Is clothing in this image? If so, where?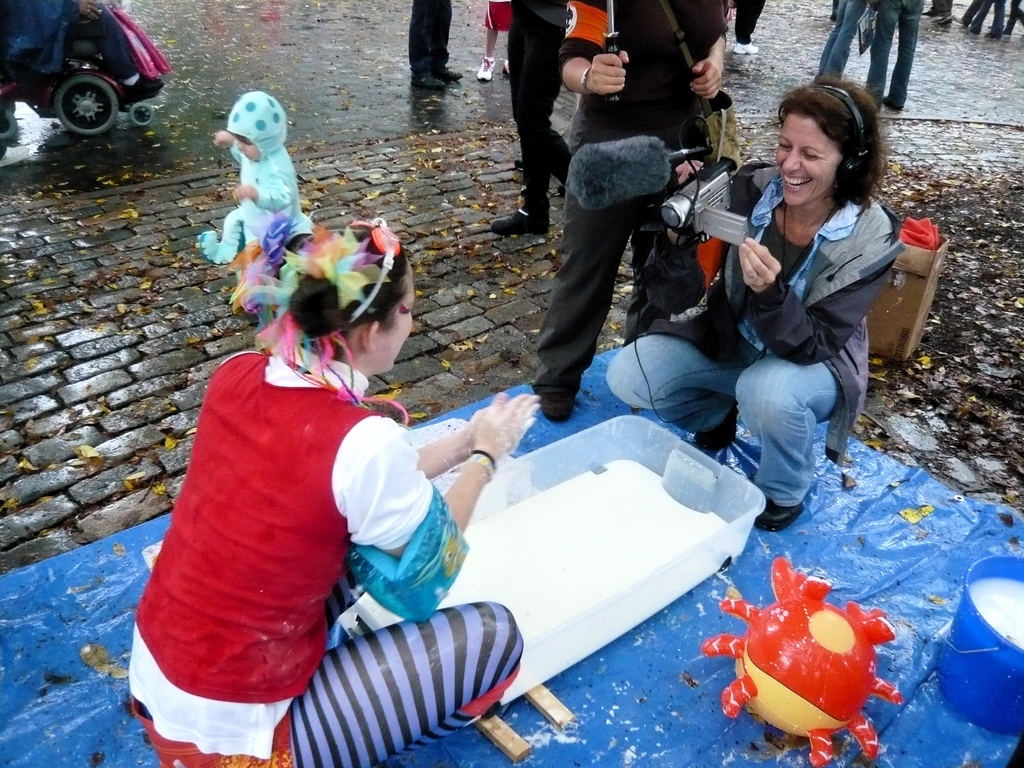
Yes, at [x1=403, y1=0, x2=454, y2=78].
